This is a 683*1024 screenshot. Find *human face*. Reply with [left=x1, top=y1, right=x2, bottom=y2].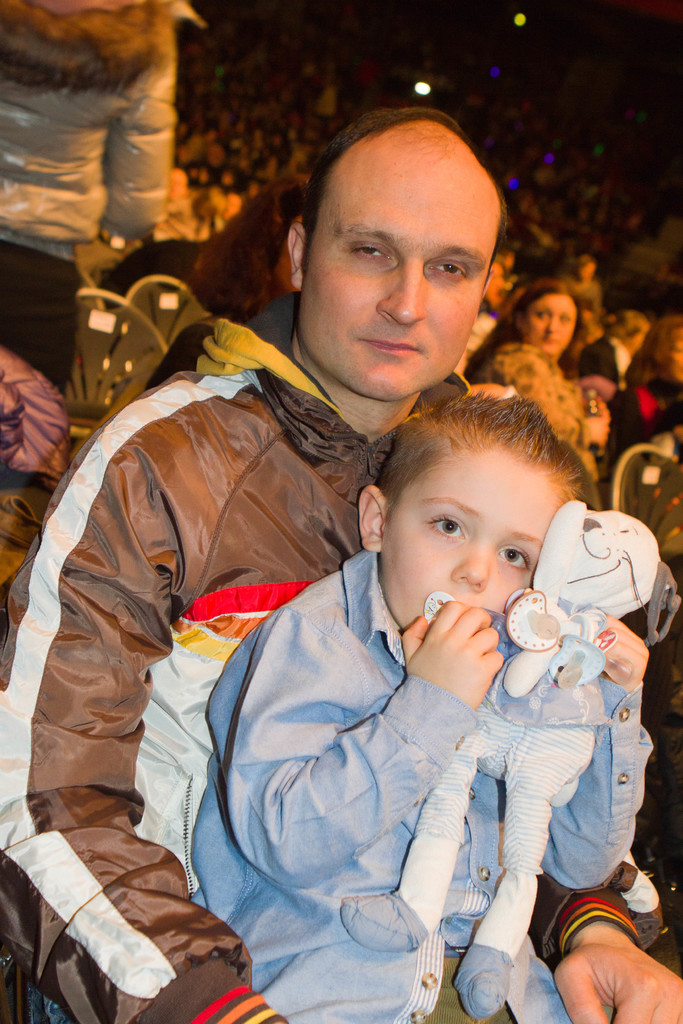
[left=527, top=297, right=578, bottom=356].
